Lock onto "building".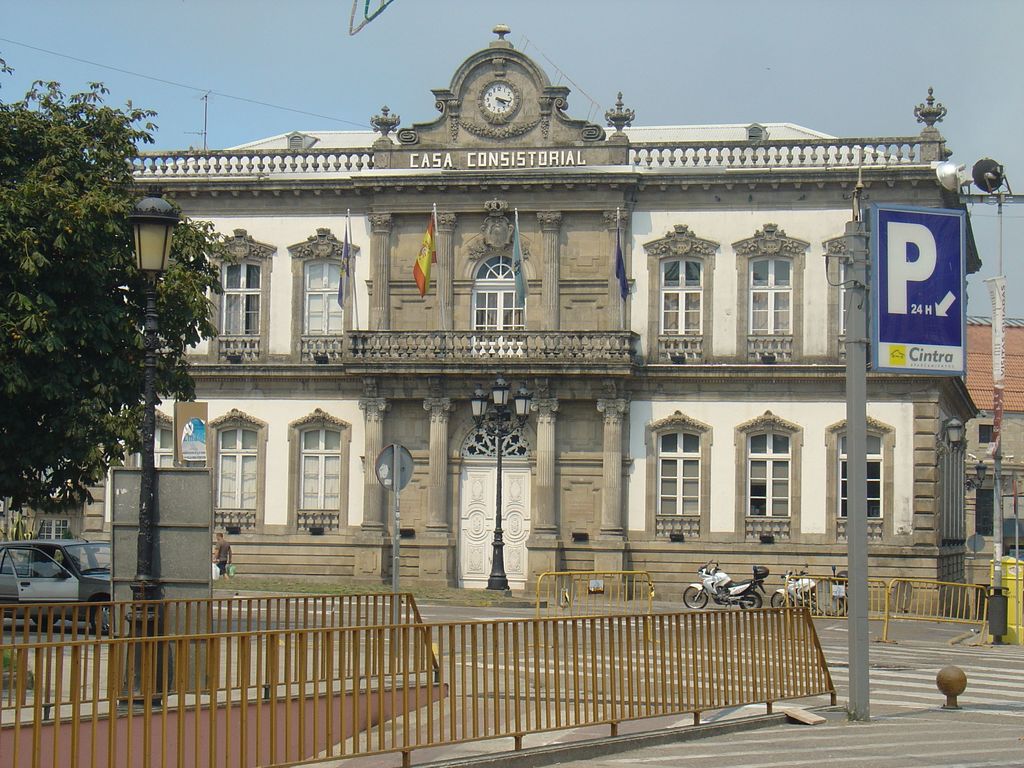
Locked: [x1=964, y1=308, x2=1023, y2=563].
